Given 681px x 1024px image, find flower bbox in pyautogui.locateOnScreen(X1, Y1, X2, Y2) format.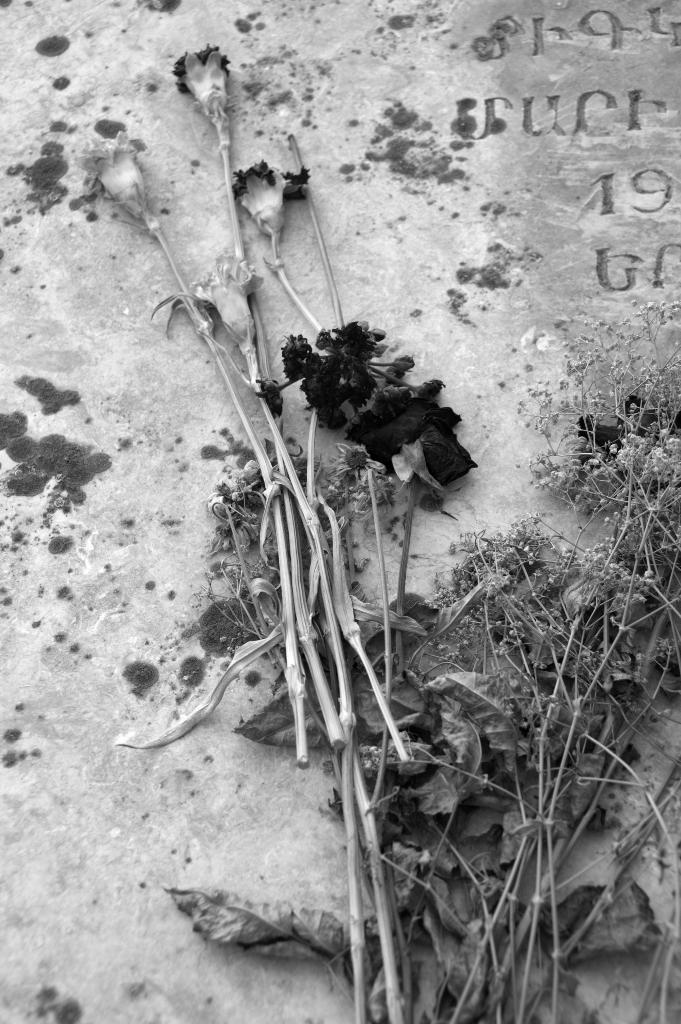
pyautogui.locateOnScreen(78, 128, 150, 212).
